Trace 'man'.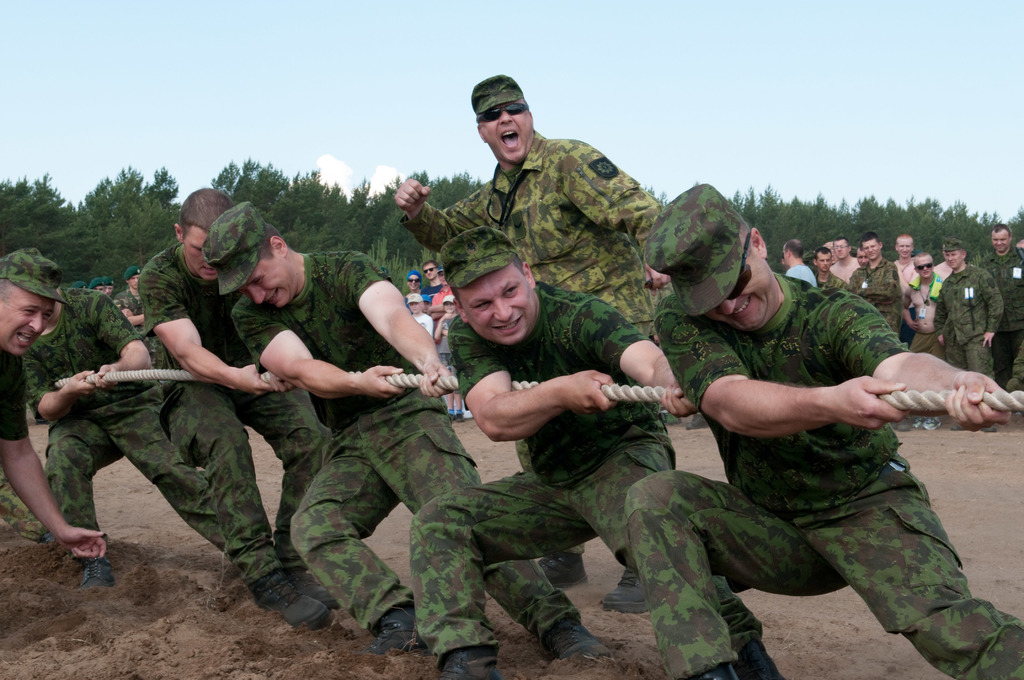
Traced to 0:245:118:585.
